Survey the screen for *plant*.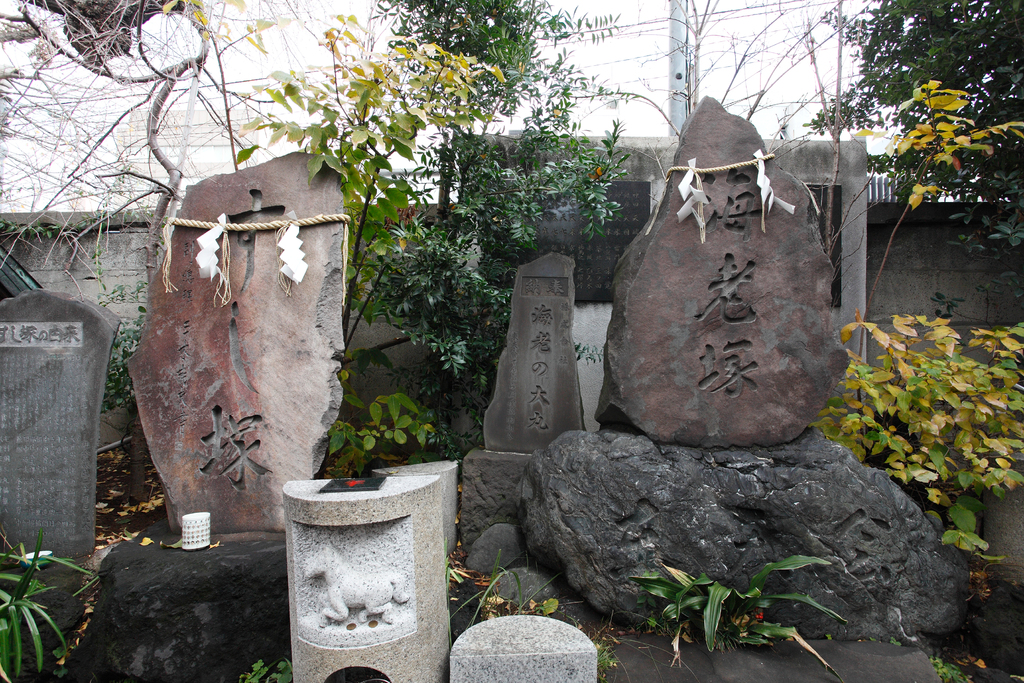
Survey found: l=619, t=547, r=839, b=682.
